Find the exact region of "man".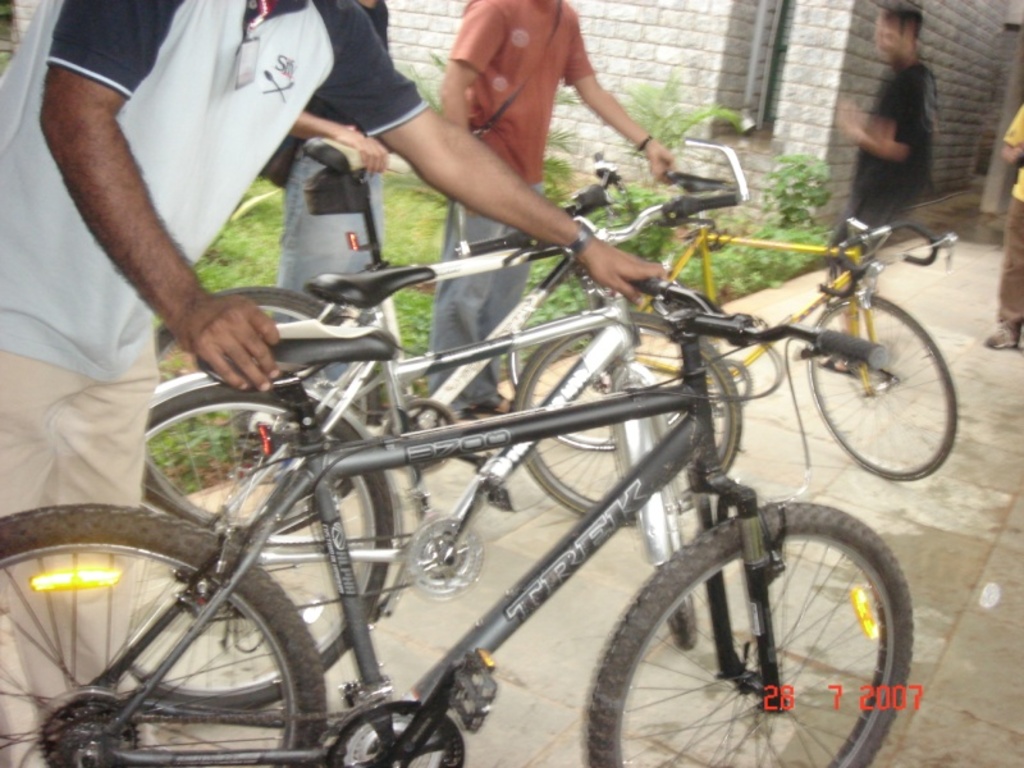
Exact region: <box>836,12,941,369</box>.
